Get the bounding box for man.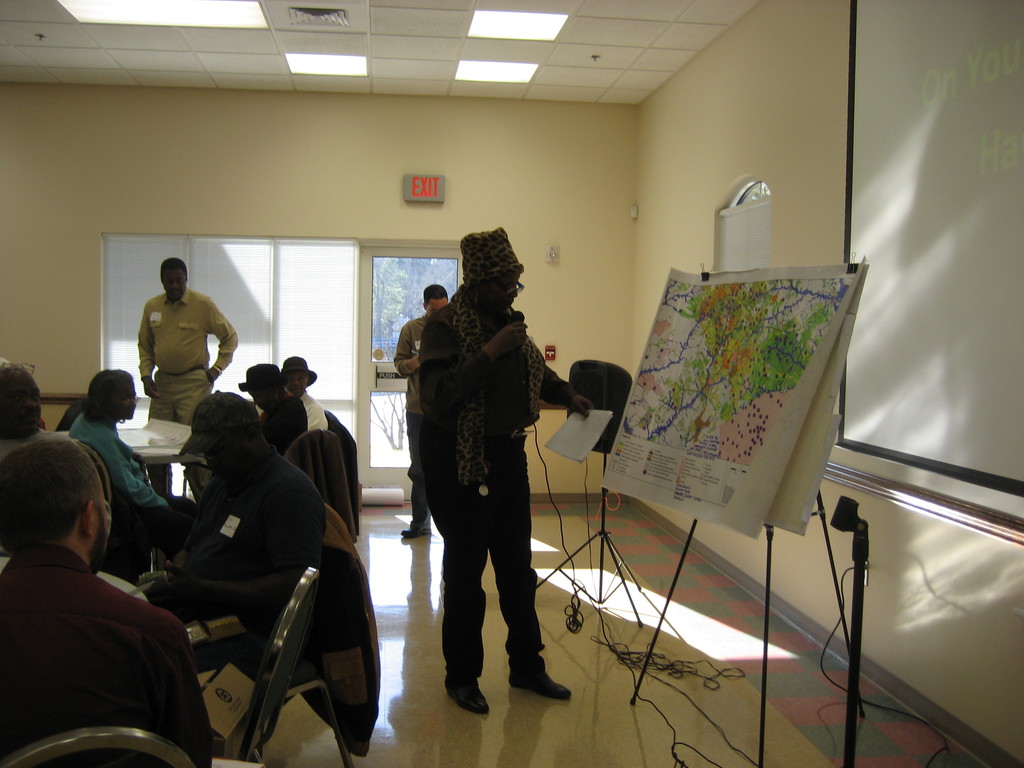
<box>136,261,237,492</box>.
